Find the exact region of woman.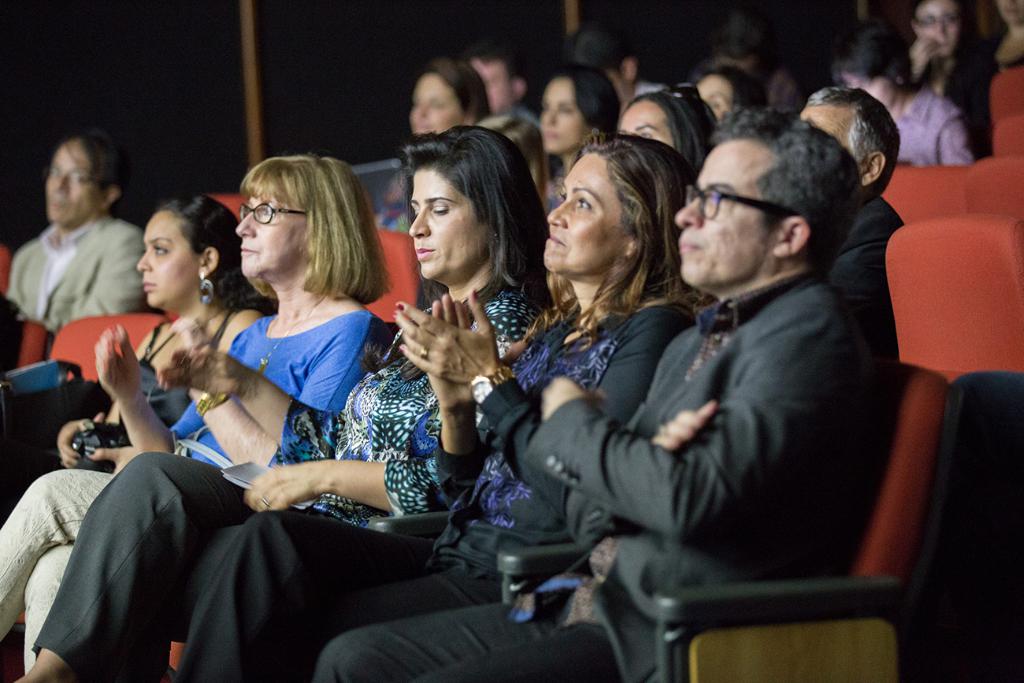
Exact region: bbox=(404, 57, 494, 139).
